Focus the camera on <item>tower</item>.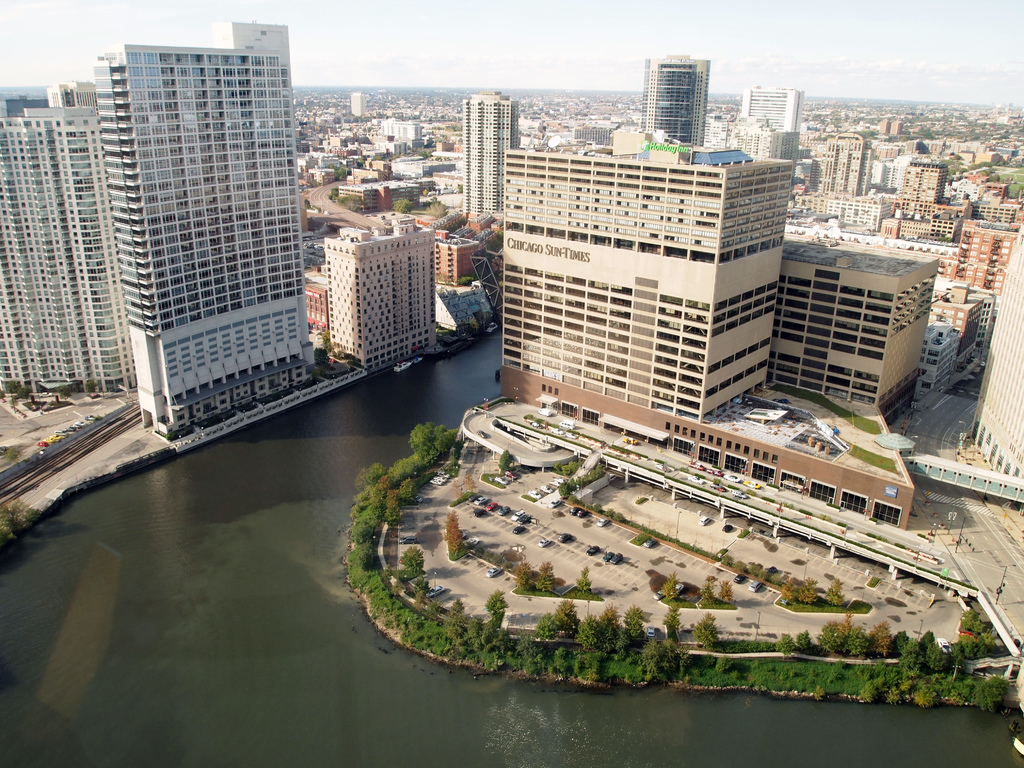
Focus region: left=84, top=18, right=310, bottom=436.
